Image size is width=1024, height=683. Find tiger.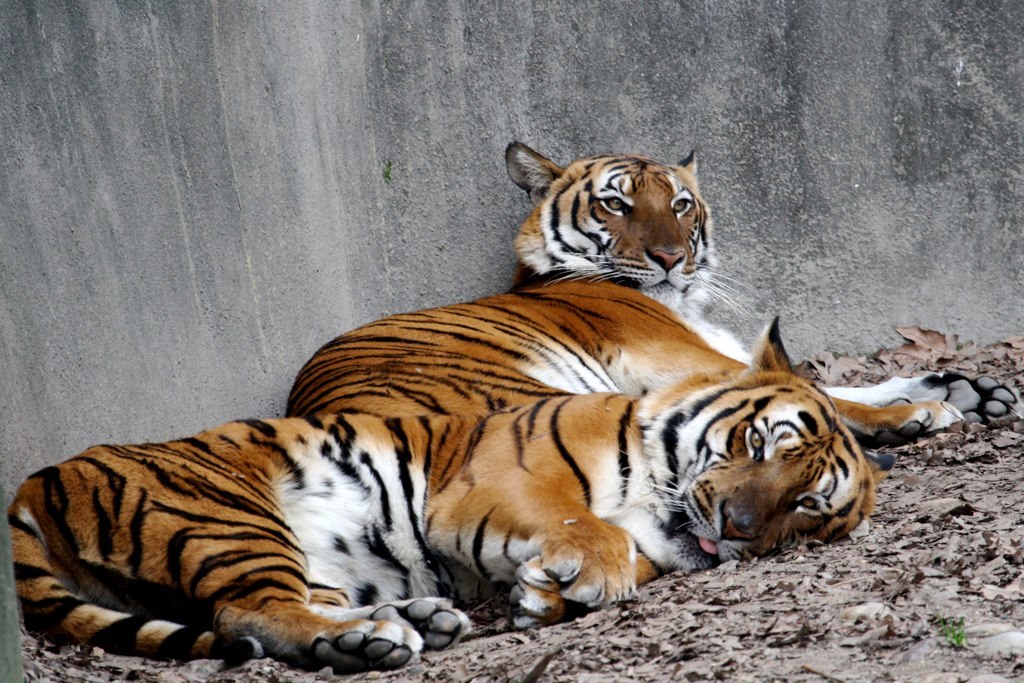
1 311 877 671.
